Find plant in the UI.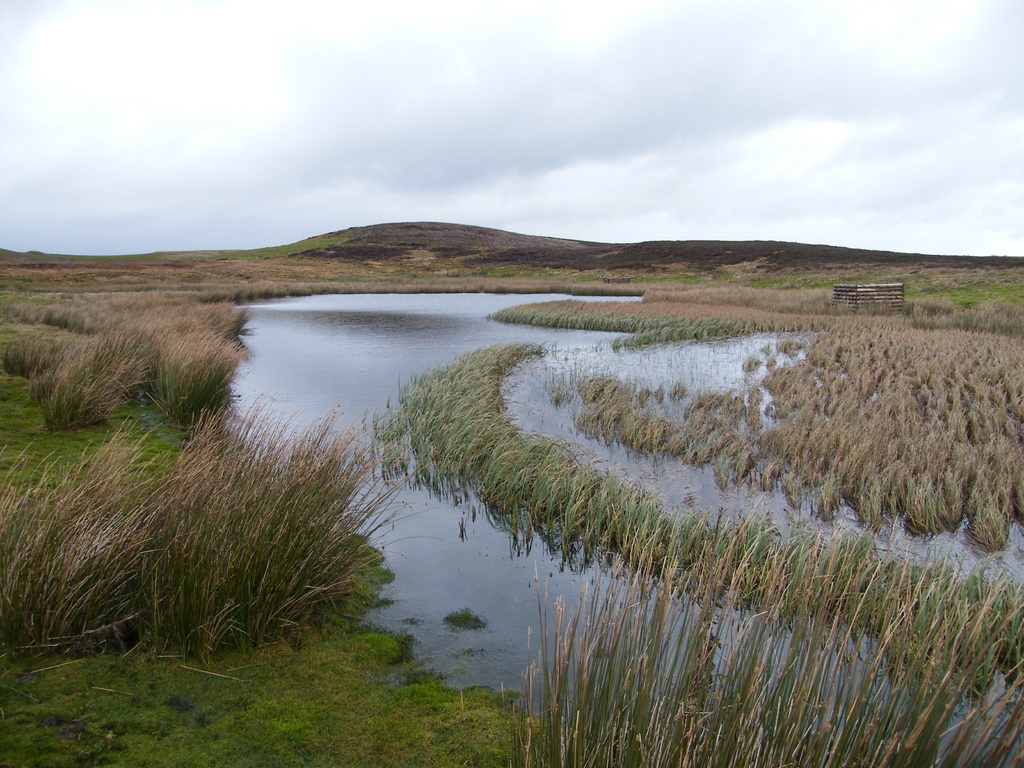
UI element at {"x1": 0, "y1": 279, "x2": 106, "y2": 342}.
